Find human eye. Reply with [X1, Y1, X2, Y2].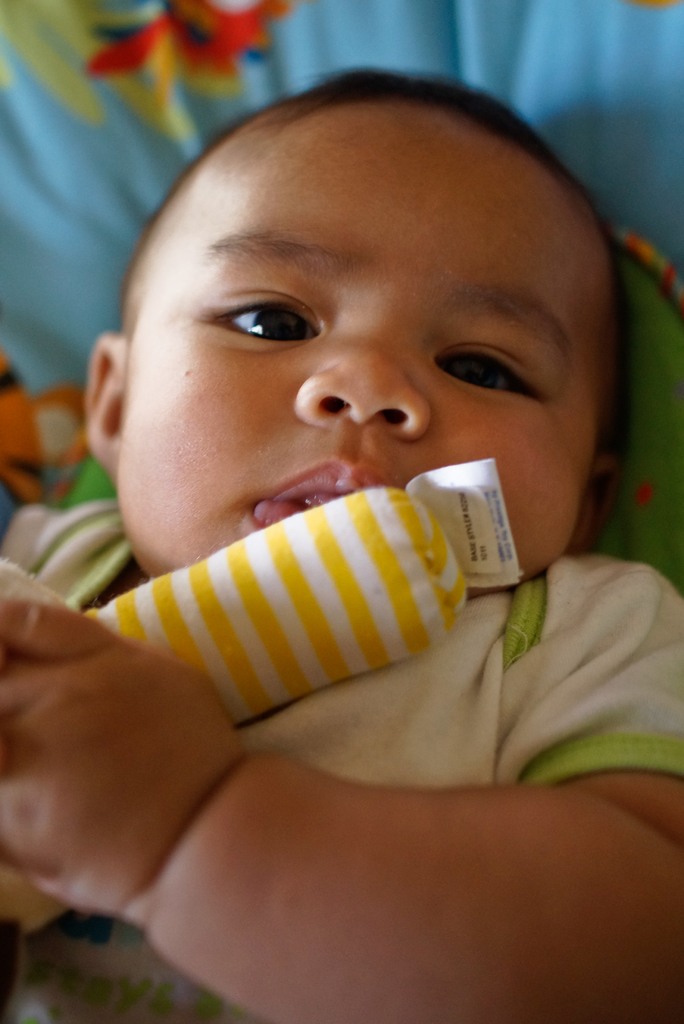
[429, 333, 555, 401].
